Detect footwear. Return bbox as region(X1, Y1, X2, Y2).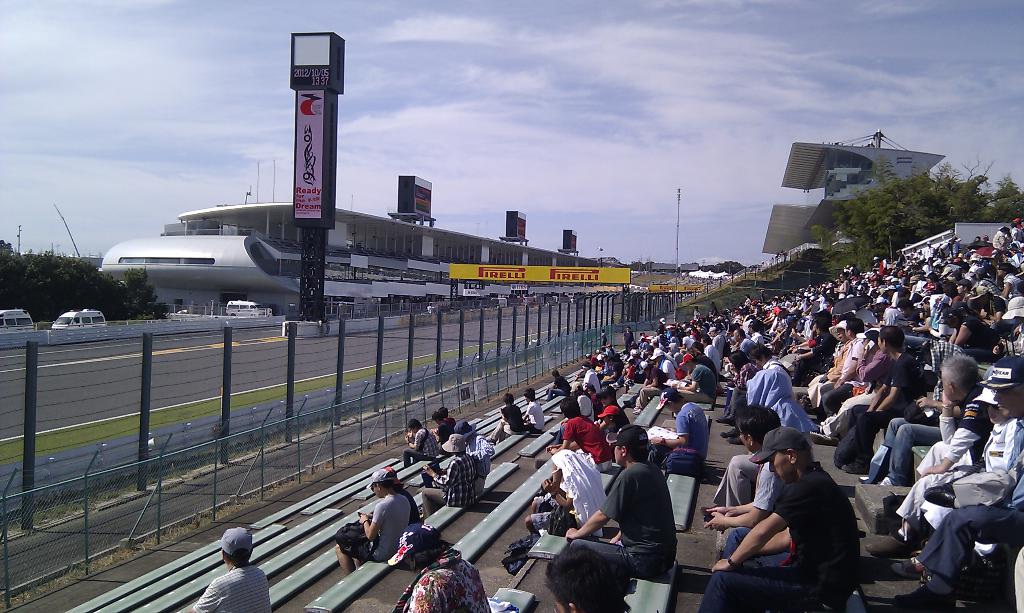
region(888, 557, 921, 577).
